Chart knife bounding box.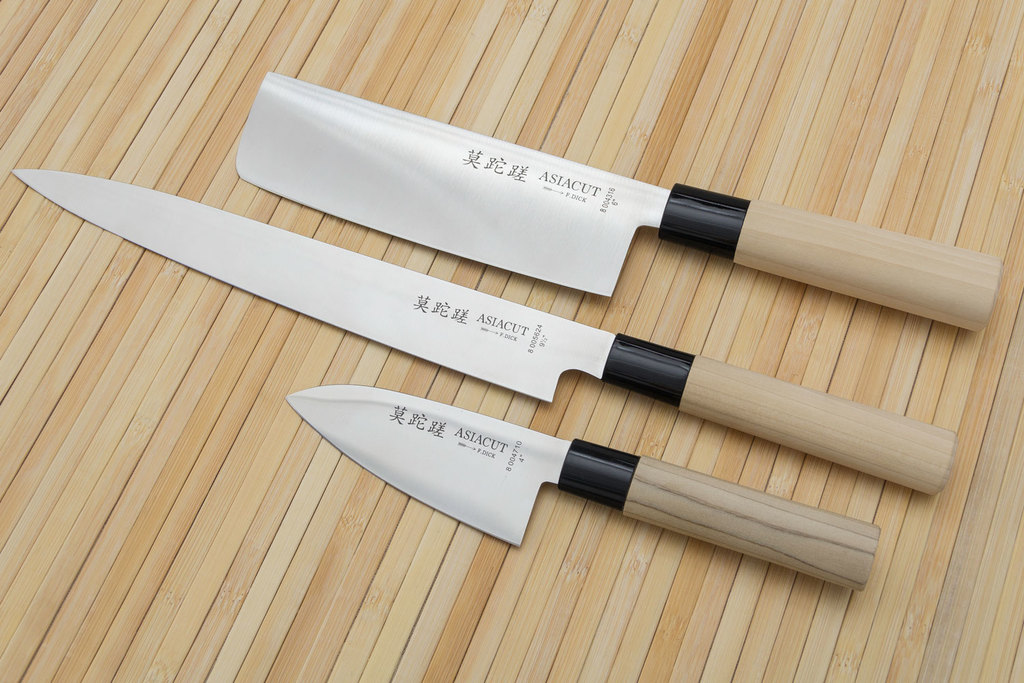
Charted: crop(10, 165, 957, 497).
